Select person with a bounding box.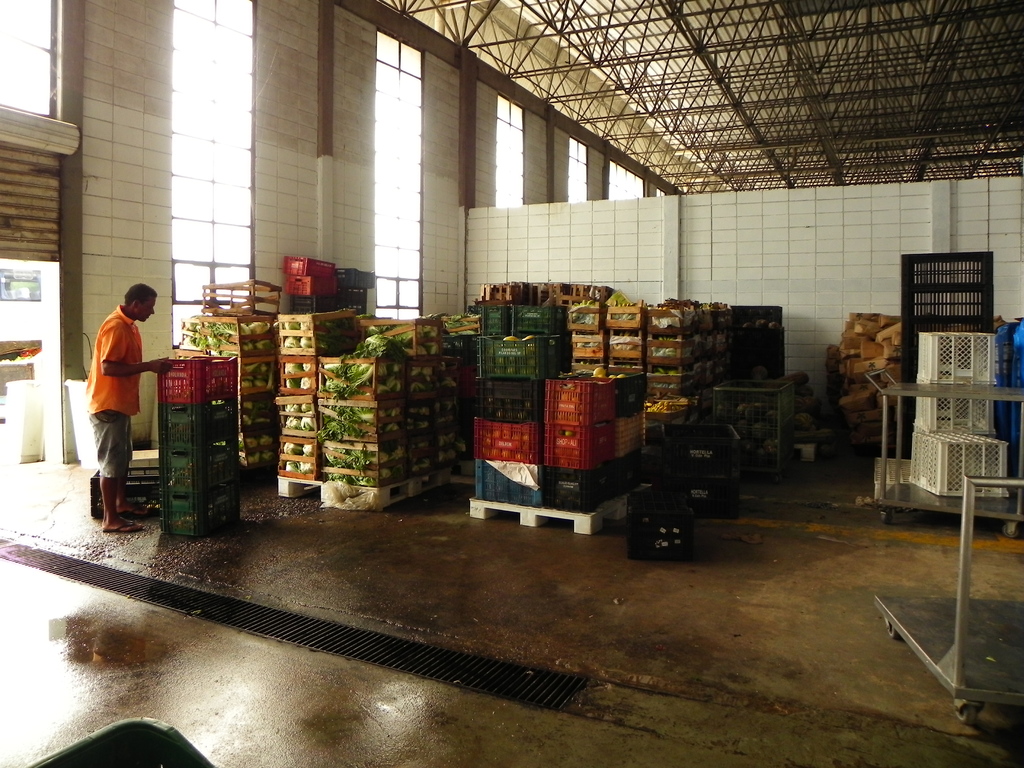
bbox=[79, 253, 159, 512].
